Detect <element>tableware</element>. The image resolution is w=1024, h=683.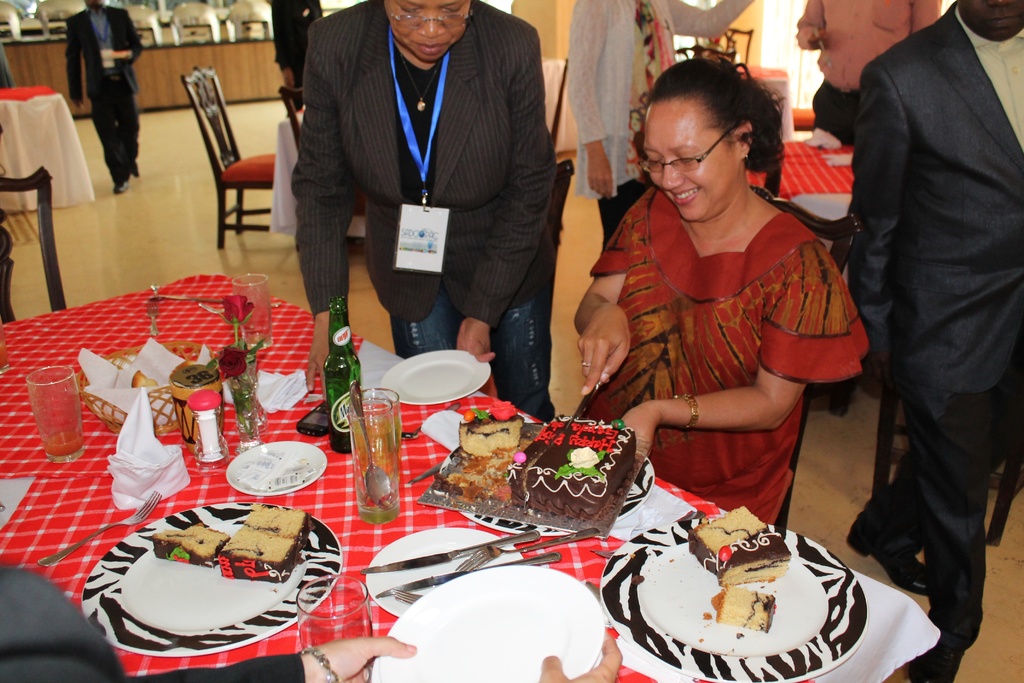
(0, 503, 6, 515).
